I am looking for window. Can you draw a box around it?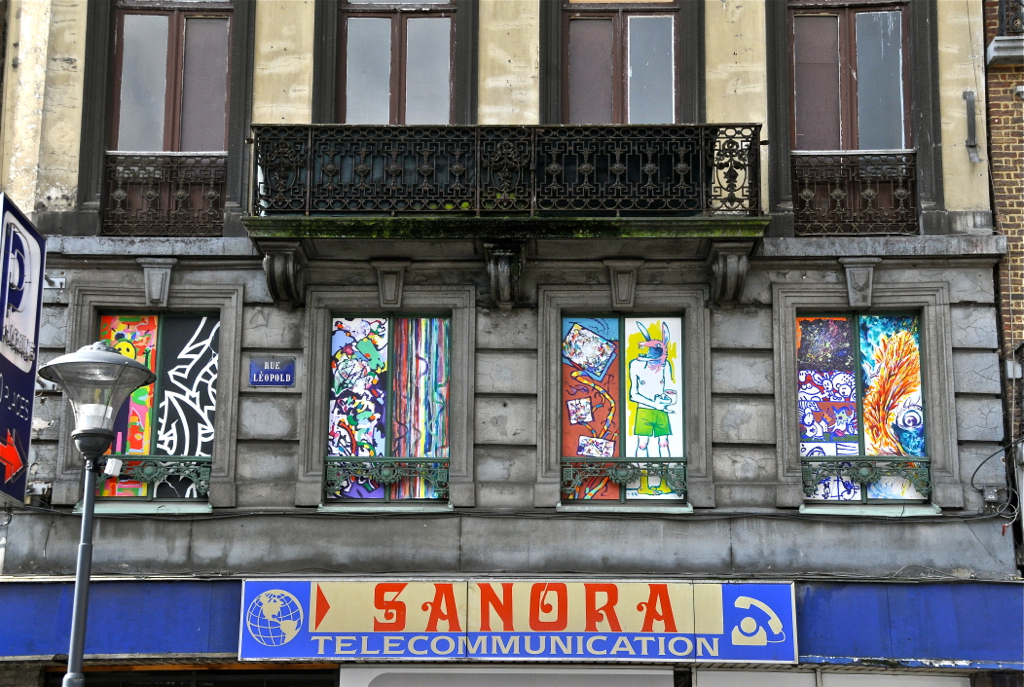
Sure, the bounding box is (left=319, top=8, right=461, bottom=210).
